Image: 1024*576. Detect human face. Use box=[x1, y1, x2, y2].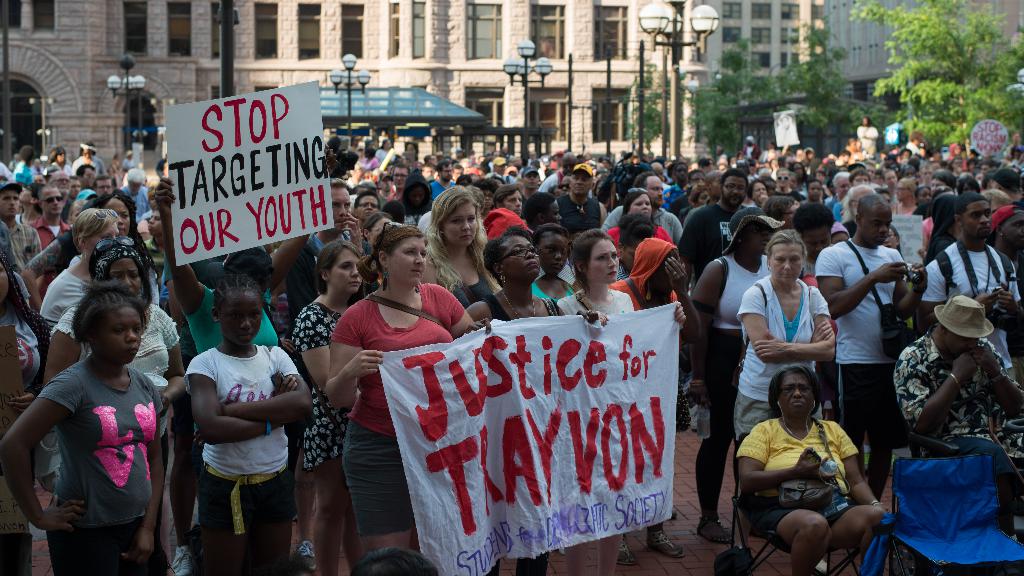
box=[786, 201, 798, 224].
